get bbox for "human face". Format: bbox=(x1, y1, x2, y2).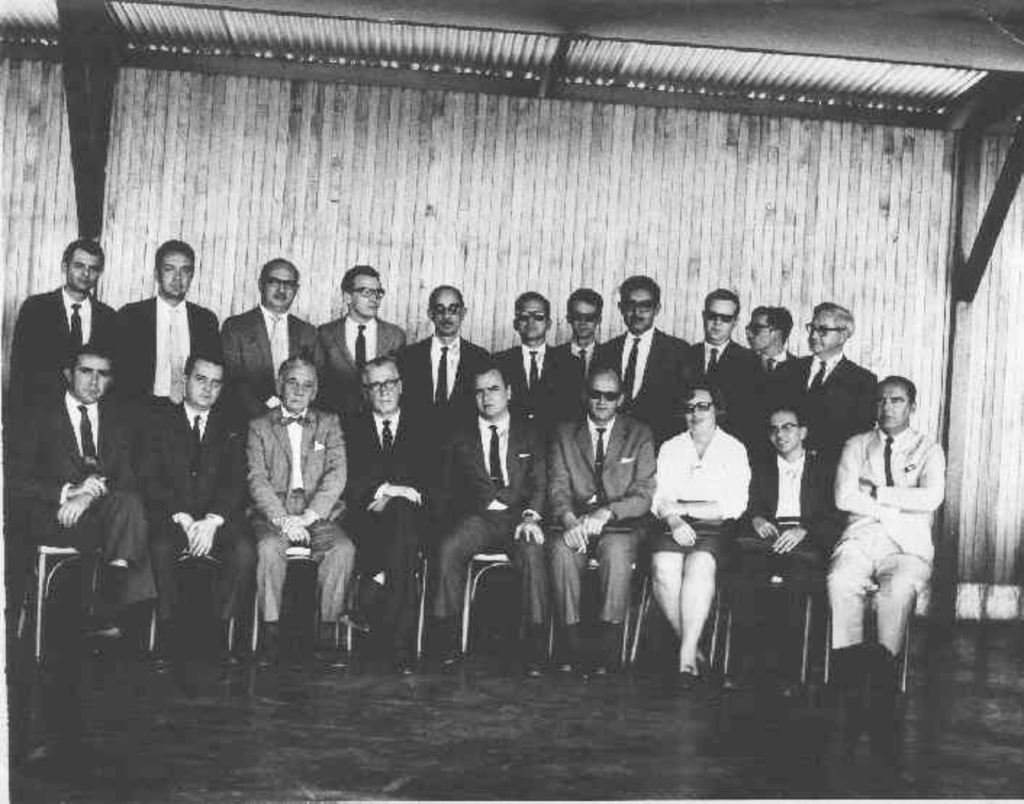
bbox=(434, 287, 458, 332).
